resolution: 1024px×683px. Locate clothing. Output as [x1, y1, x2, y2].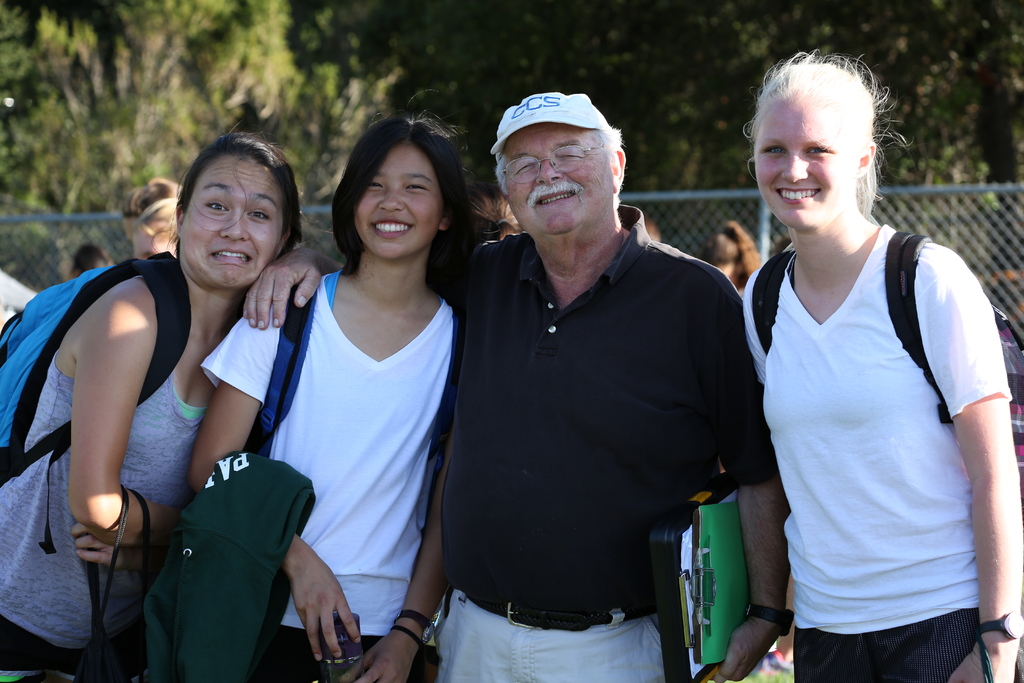
[138, 450, 319, 682].
